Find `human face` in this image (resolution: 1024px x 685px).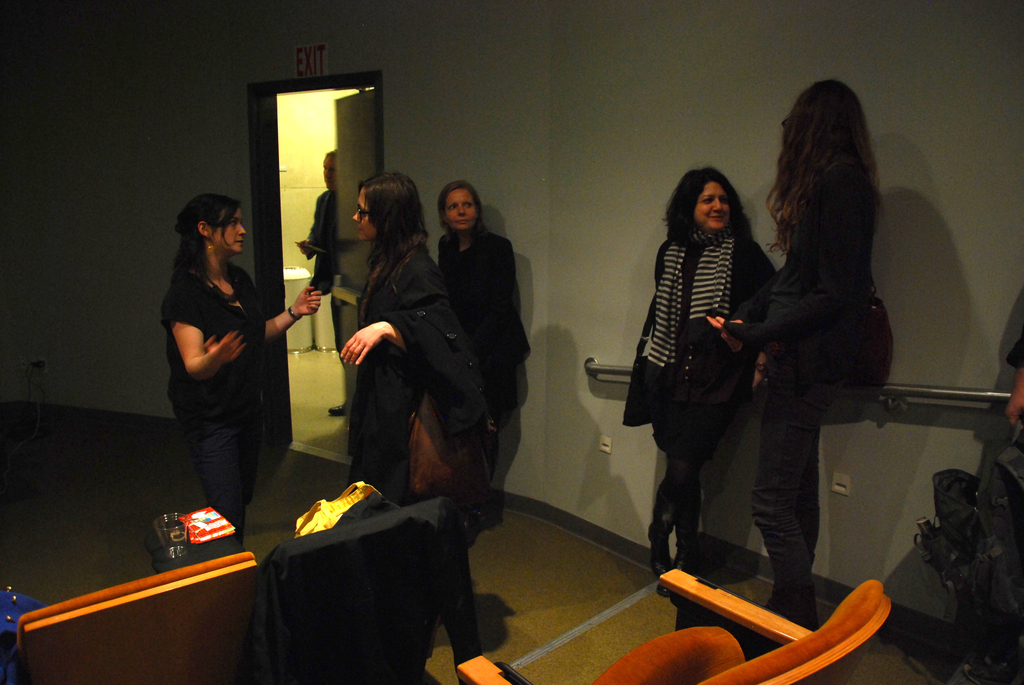
<region>323, 156, 340, 193</region>.
